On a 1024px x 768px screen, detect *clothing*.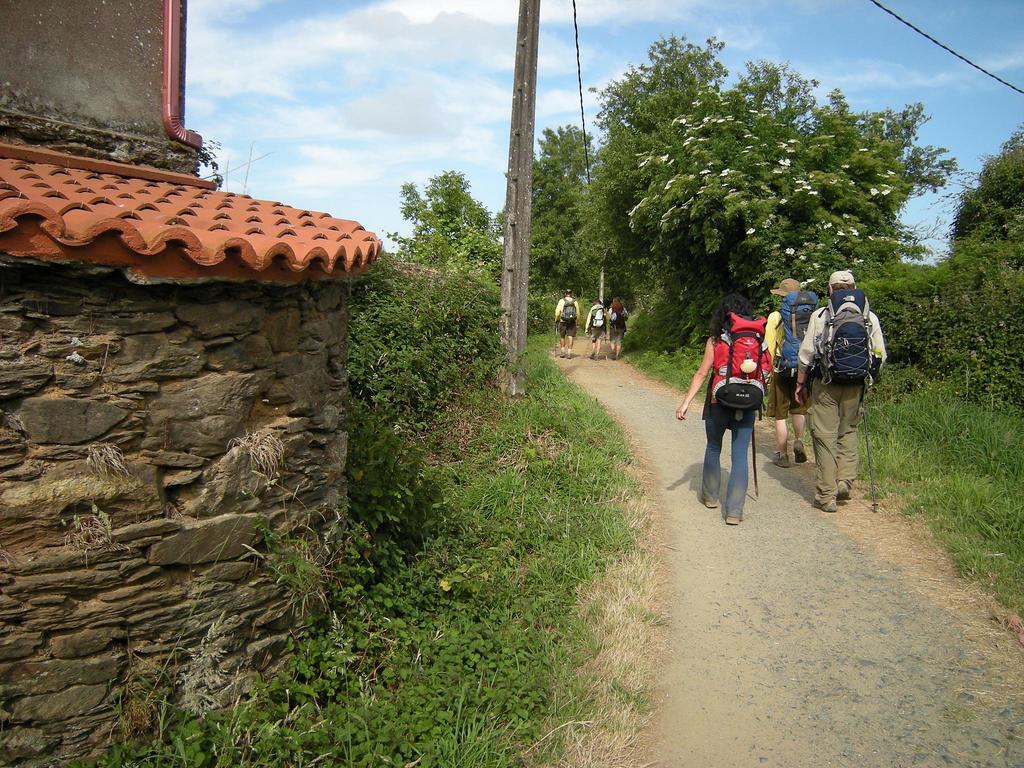
[802, 247, 888, 502].
